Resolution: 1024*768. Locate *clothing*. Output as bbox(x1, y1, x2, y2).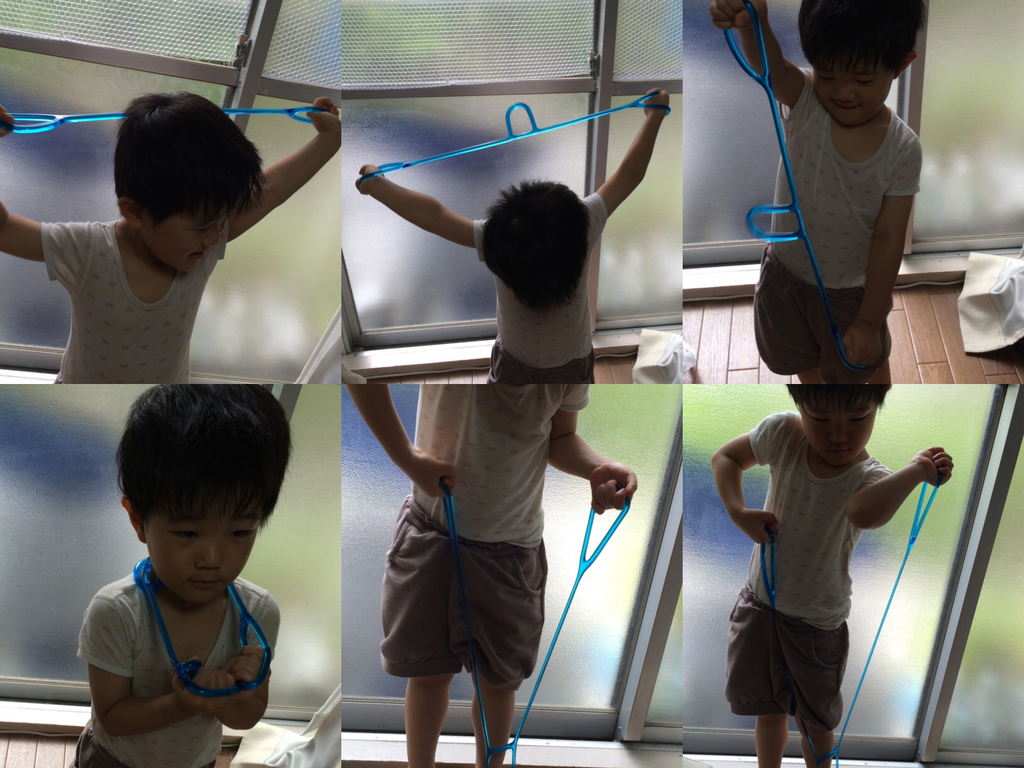
bbox(470, 205, 606, 383).
